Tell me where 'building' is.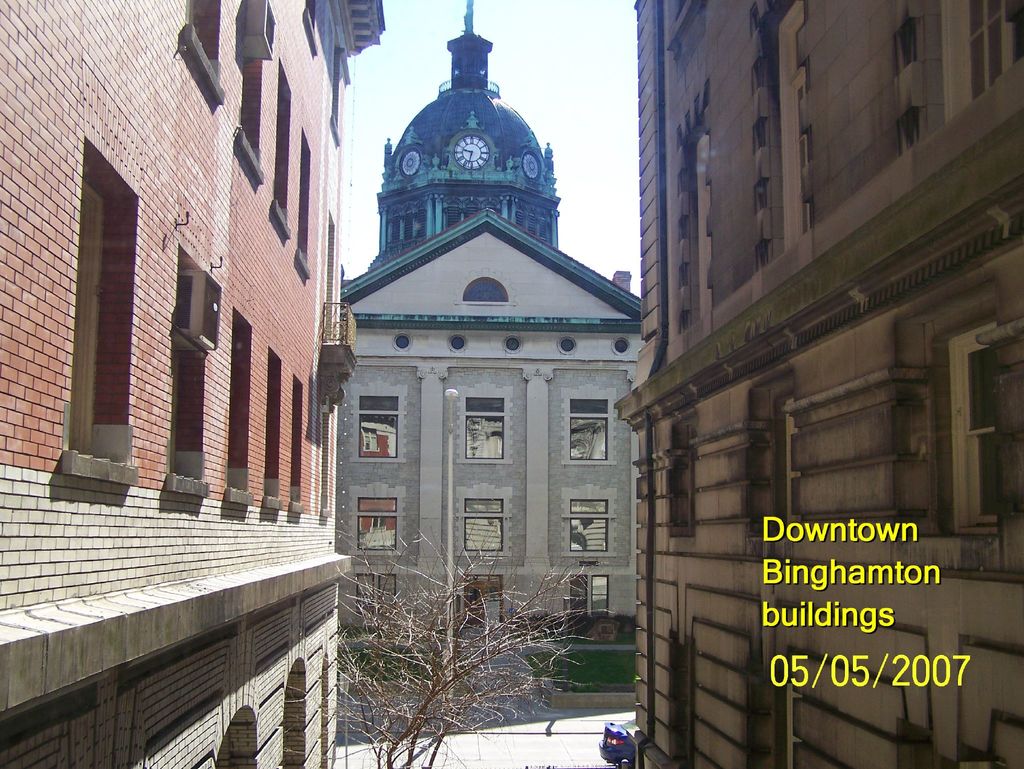
'building' is at [634, 1, 1023, 768].
